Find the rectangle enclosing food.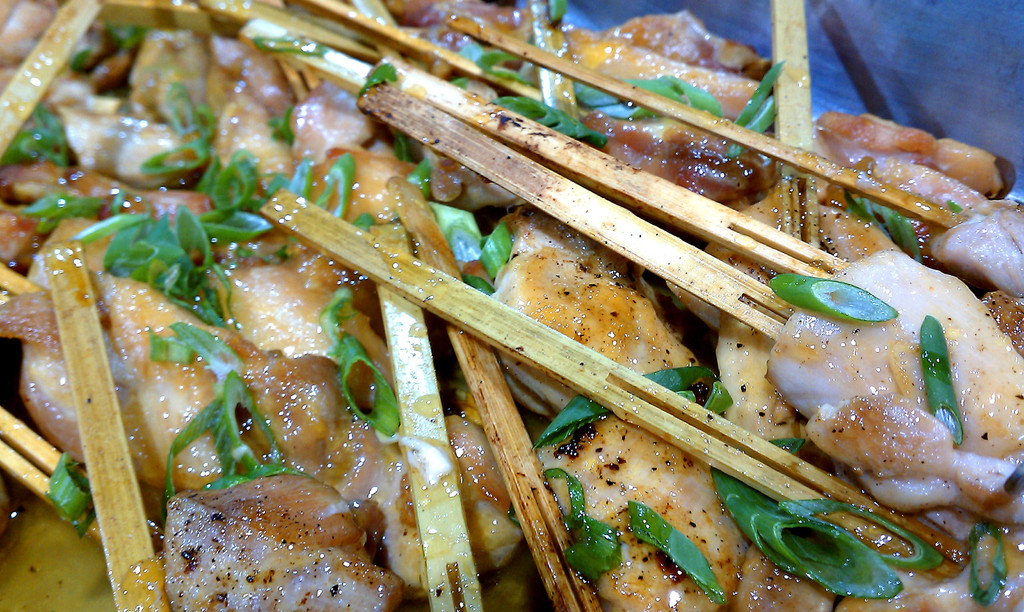
<region>1005, 159, 1023, 571</region>.
